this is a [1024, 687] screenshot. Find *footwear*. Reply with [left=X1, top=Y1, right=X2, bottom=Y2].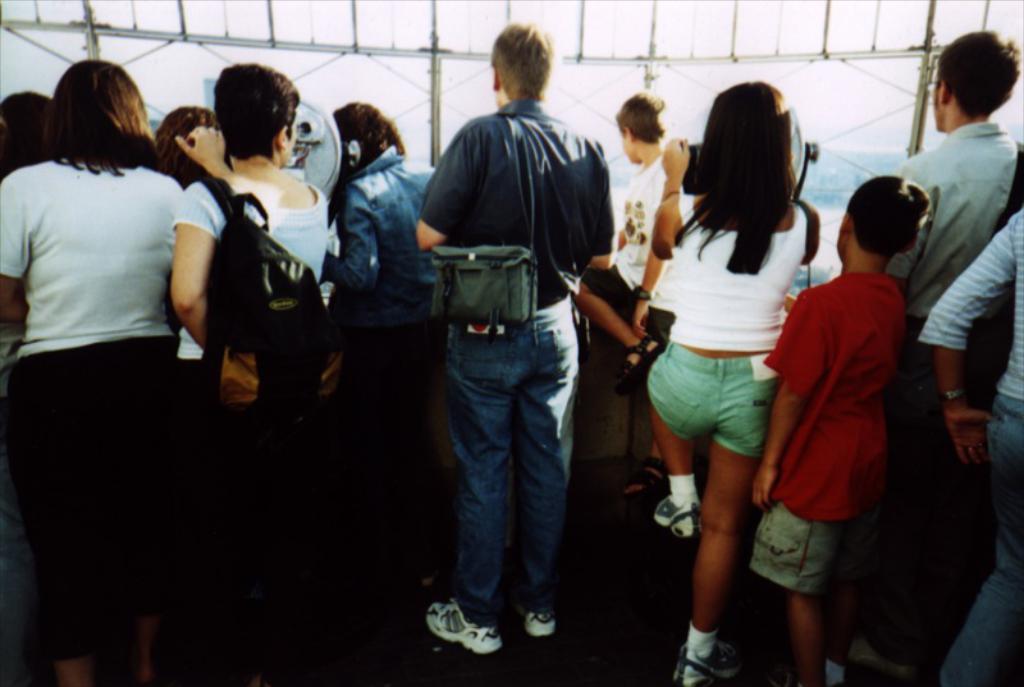
[left=425, top=600, right=506, bottom=652].
